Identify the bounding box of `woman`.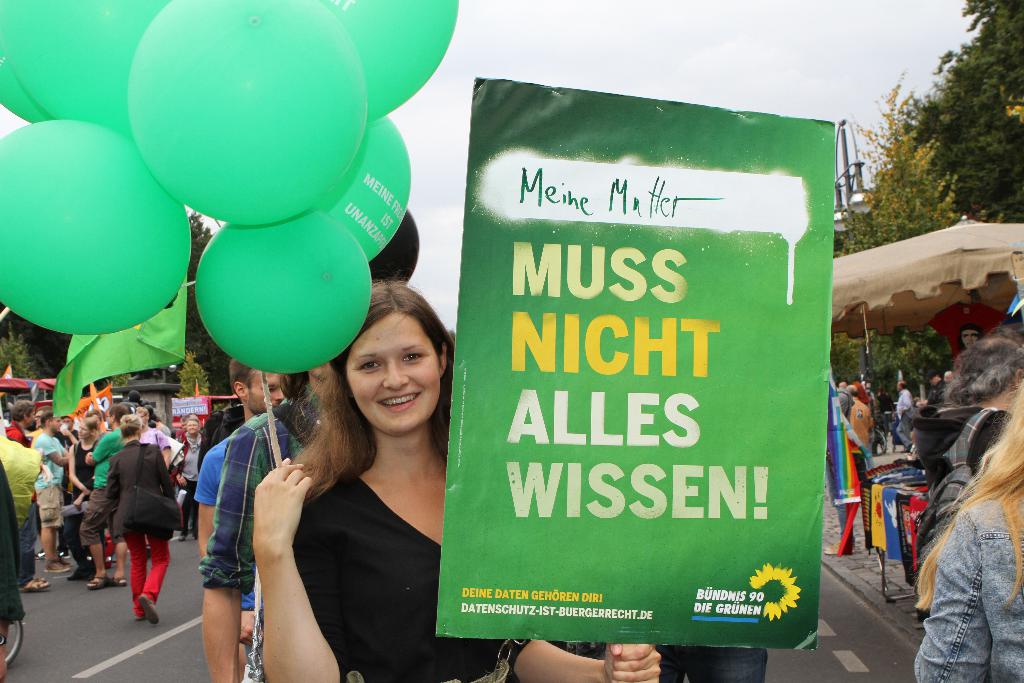
84 403 175 634.
